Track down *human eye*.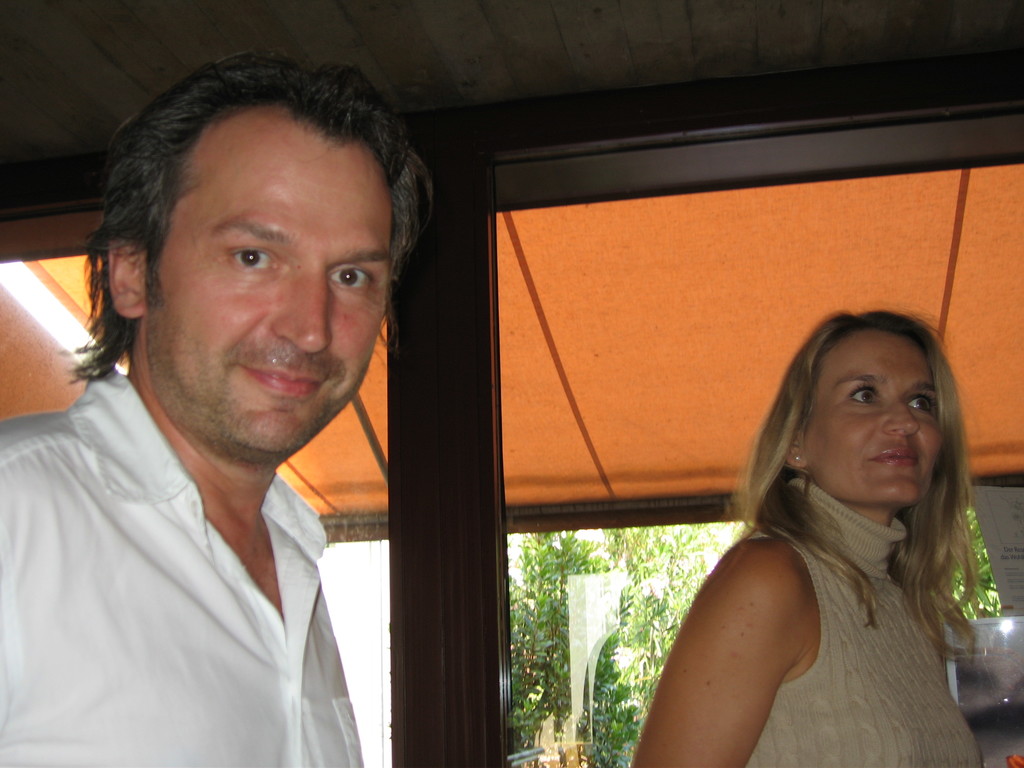
Tracked to {"x1": 217, "y1": 243, "x2": 292, "y2": 276}.
